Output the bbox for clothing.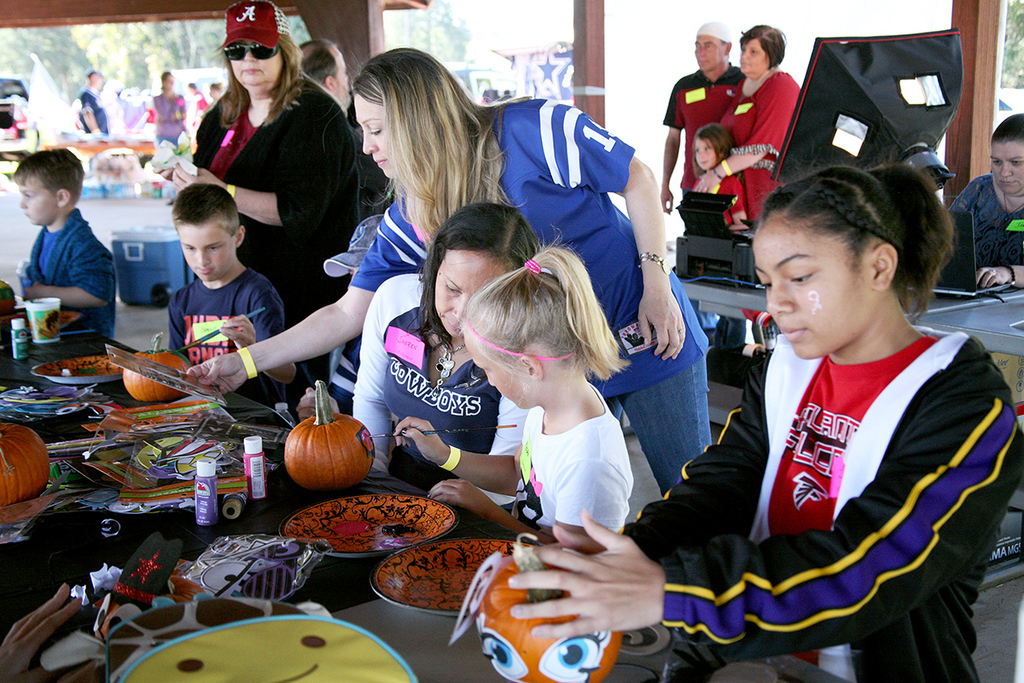
box=[677, 273, 1005, 668].
